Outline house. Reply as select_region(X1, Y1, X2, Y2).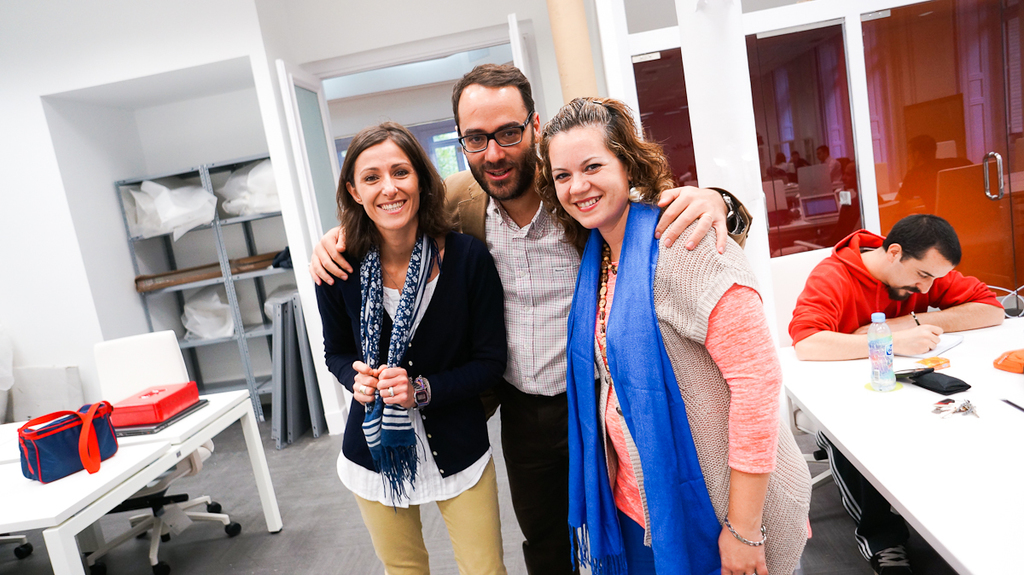
select_region(0, 0, 1023, 572).
